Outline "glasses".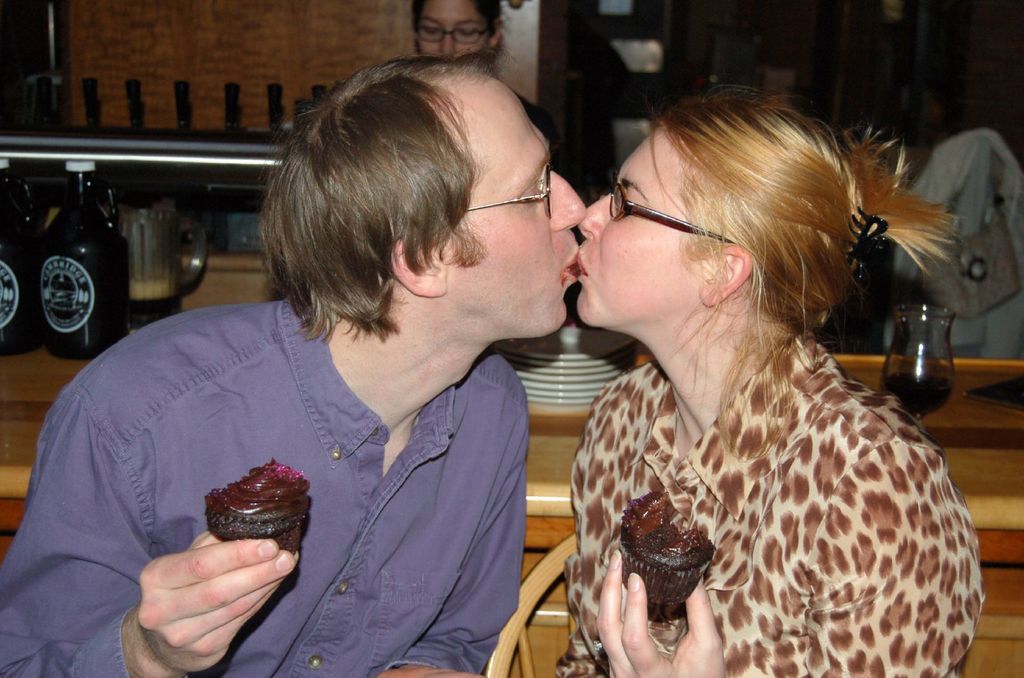
Outline: left=456, top=163, right=557, bottom=223.
